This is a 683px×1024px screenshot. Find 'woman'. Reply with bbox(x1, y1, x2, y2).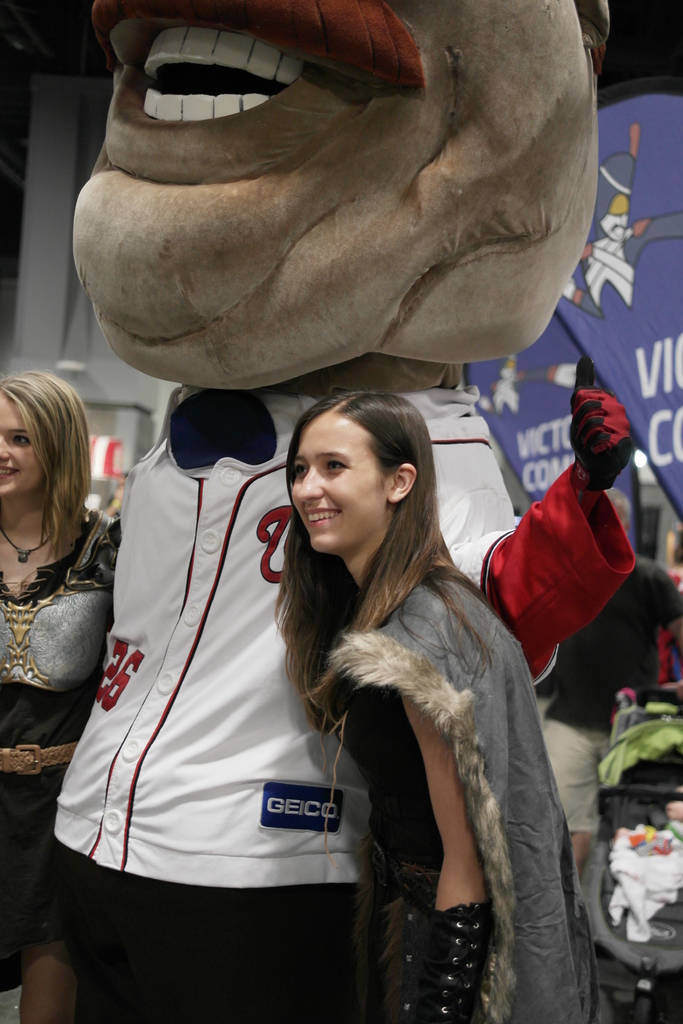
bbox(0, 369, 117, 1023).
